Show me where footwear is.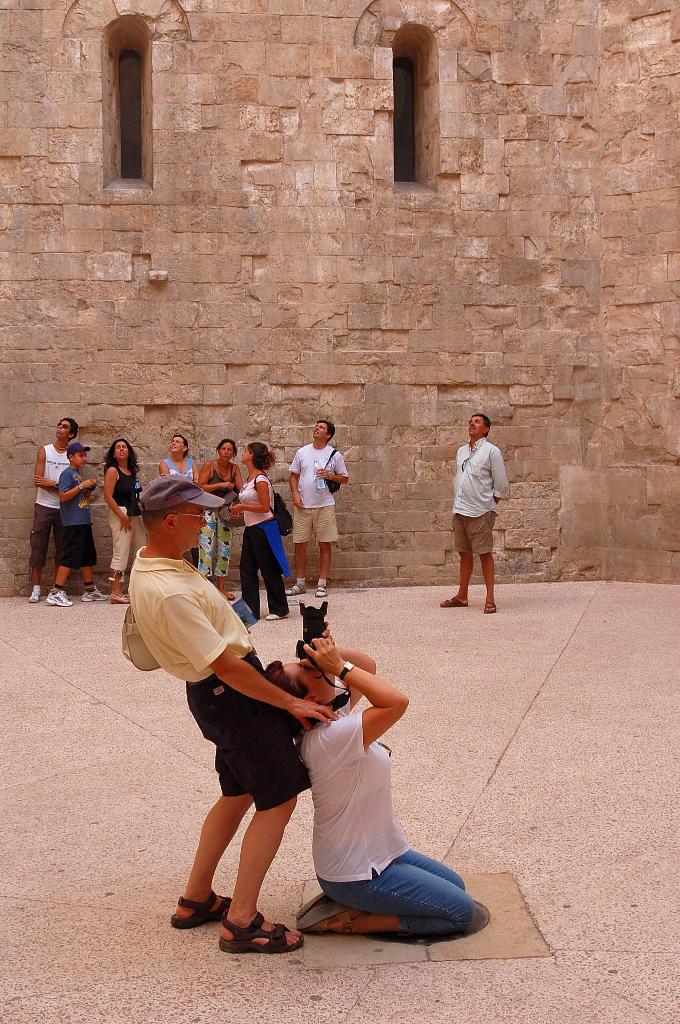
footwear is at l=42, t=583, r=70, b=606.
